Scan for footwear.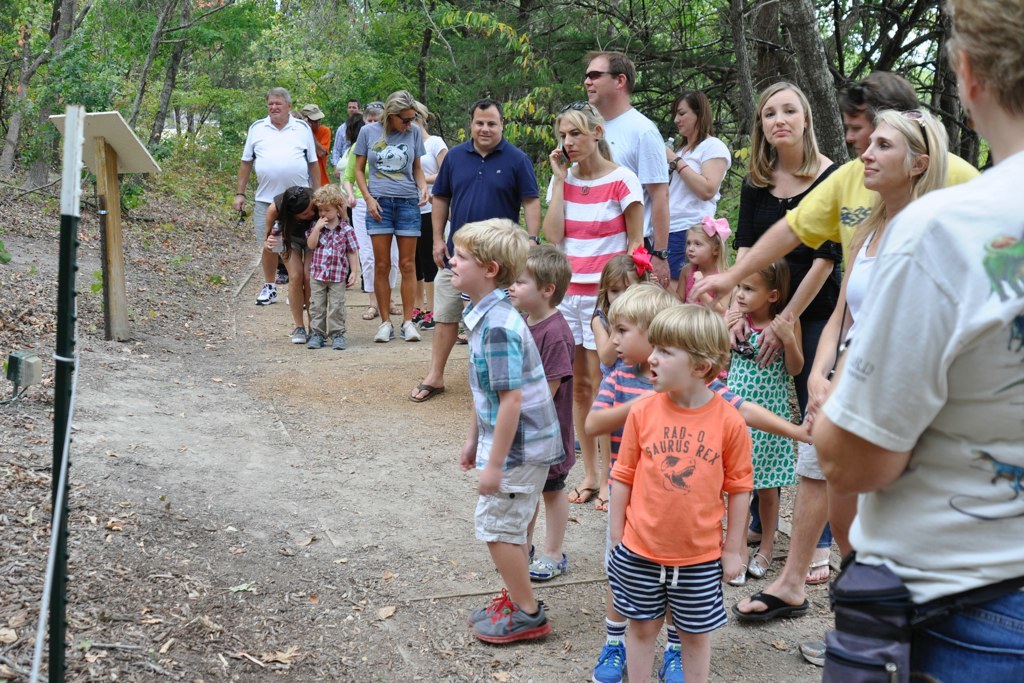
Scan result: {"left": 750, "top": 544, "right": 774, "bottom": 570}.
